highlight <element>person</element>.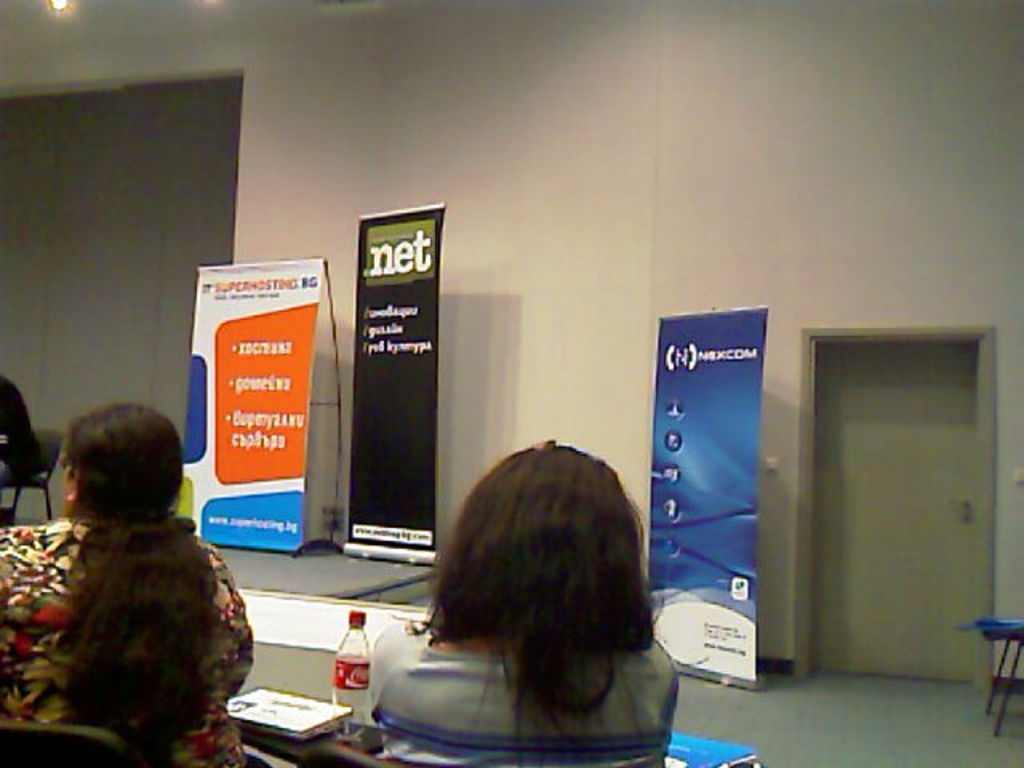
Highlighted region: {"x1": 371, "y1": 445, "x2": 683, "y2": 766}.
